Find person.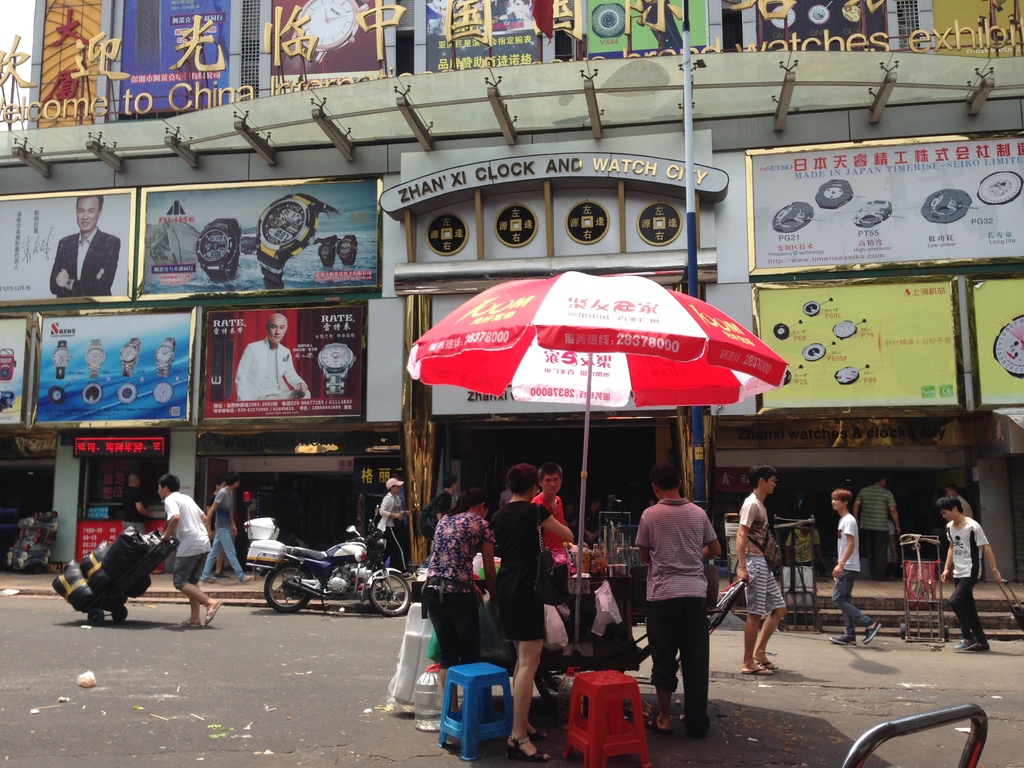
rect(428, 472, 453, 525).
